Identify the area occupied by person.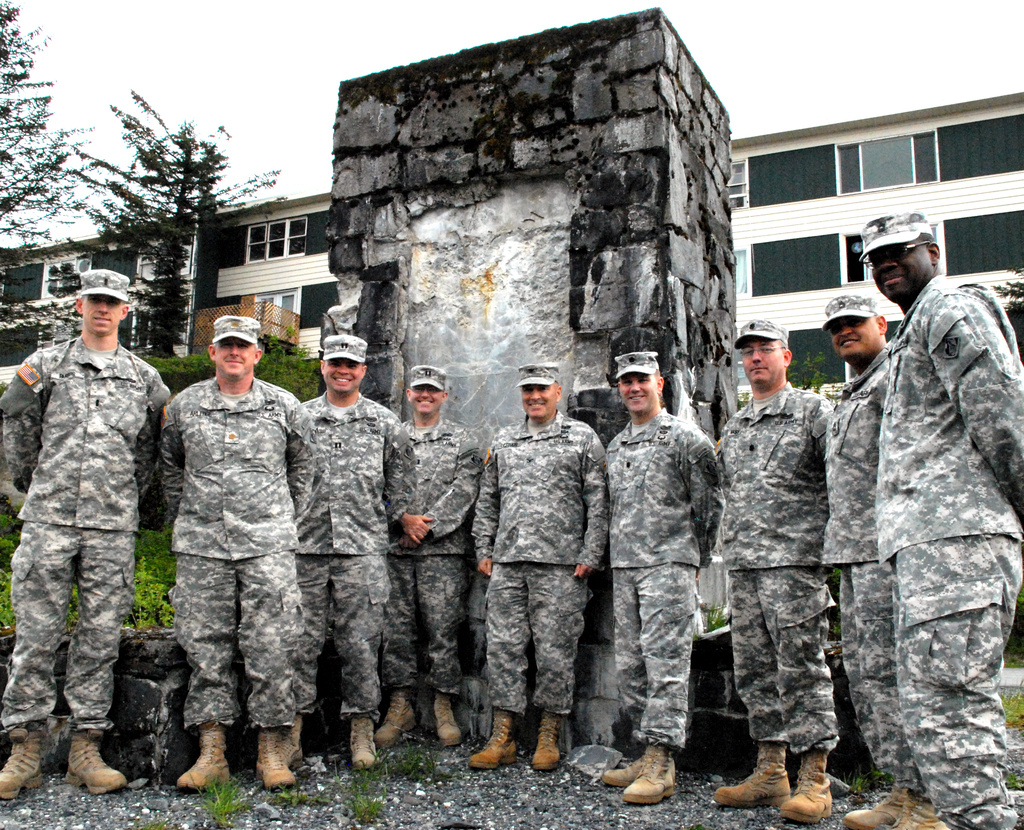
Area: {"x1": 860, "y1": 203, "x2": 1023, "y2": 829}.
